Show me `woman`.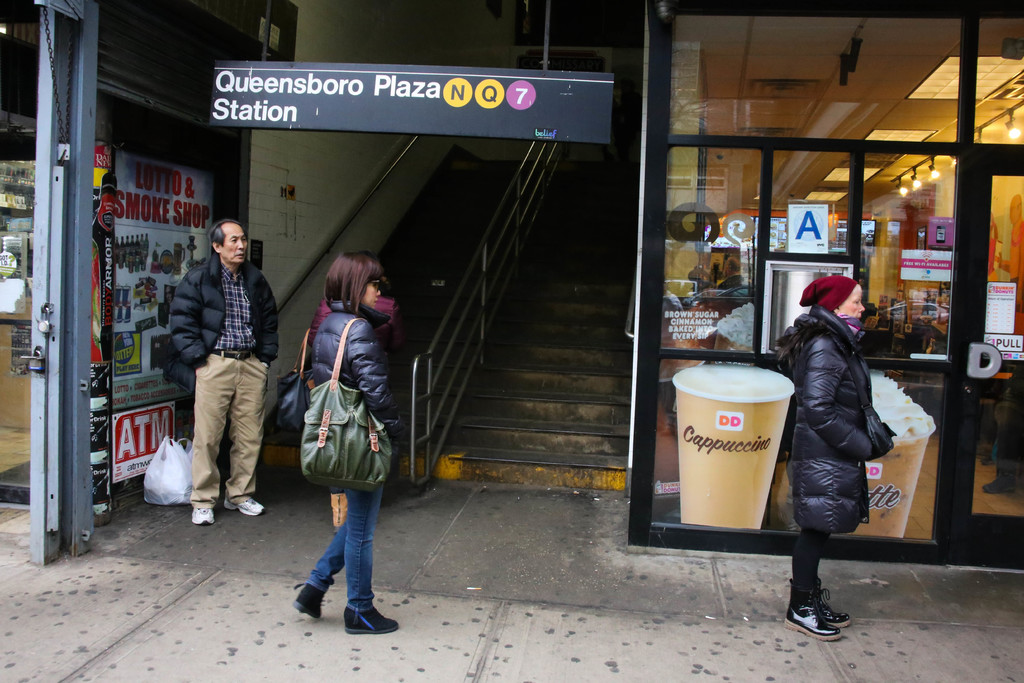
`woman` is here: select_region(284, 248, 399, 603).
